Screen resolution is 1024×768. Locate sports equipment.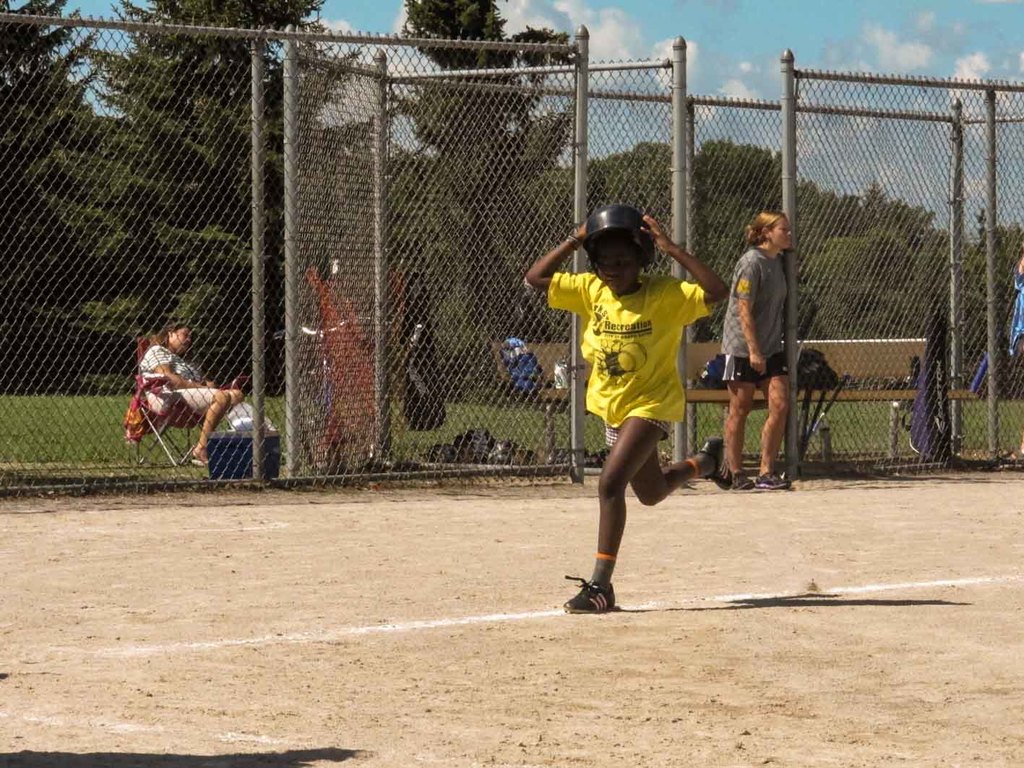
left=585, top=206, right=655, bottom=250.
